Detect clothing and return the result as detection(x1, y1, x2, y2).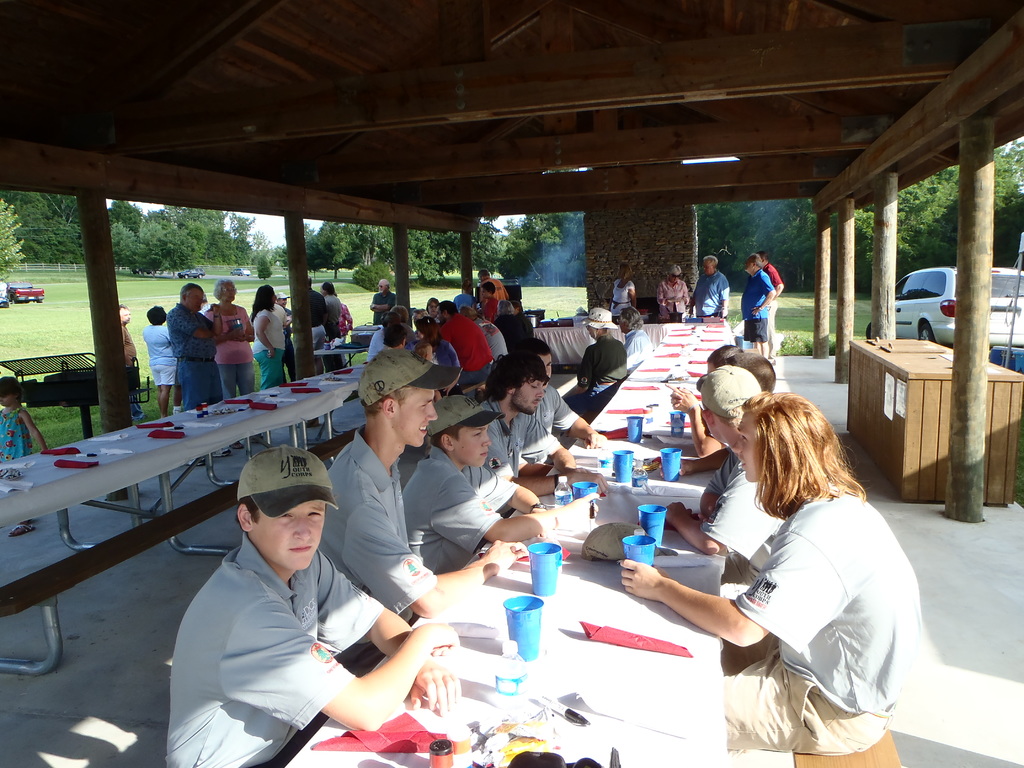
detection(438, 311, 496, 397).
